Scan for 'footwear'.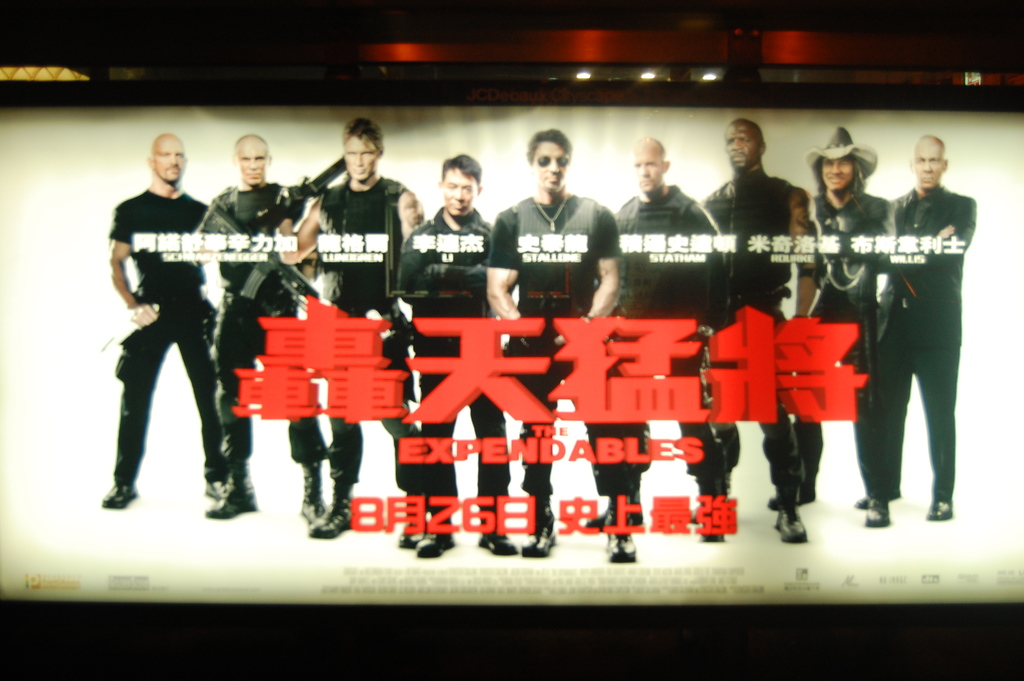
Scan result: box(99, 479, 140, 507).
